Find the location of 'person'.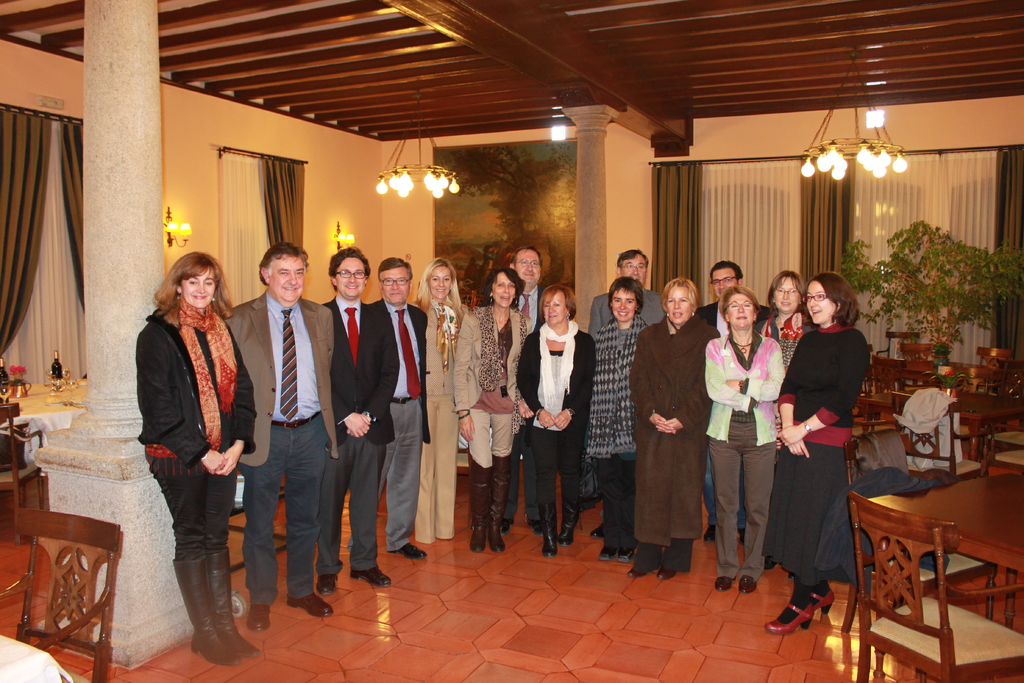
Location: <bbox>624, 276, 716, 580</bbox>.
